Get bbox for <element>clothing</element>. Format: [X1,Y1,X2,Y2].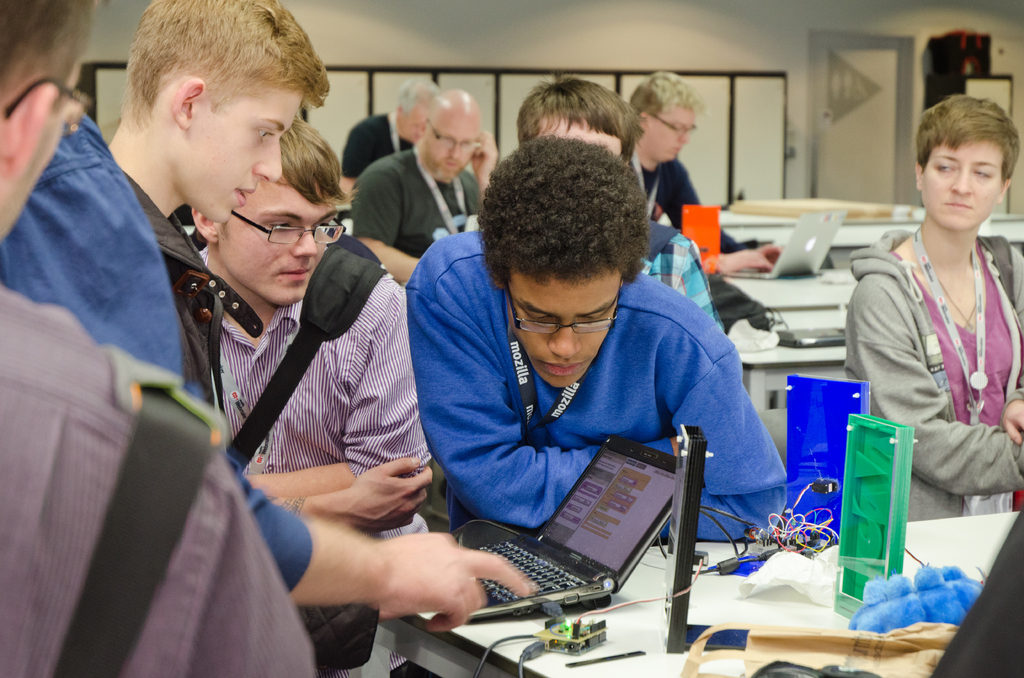
[355,149,476,269].
